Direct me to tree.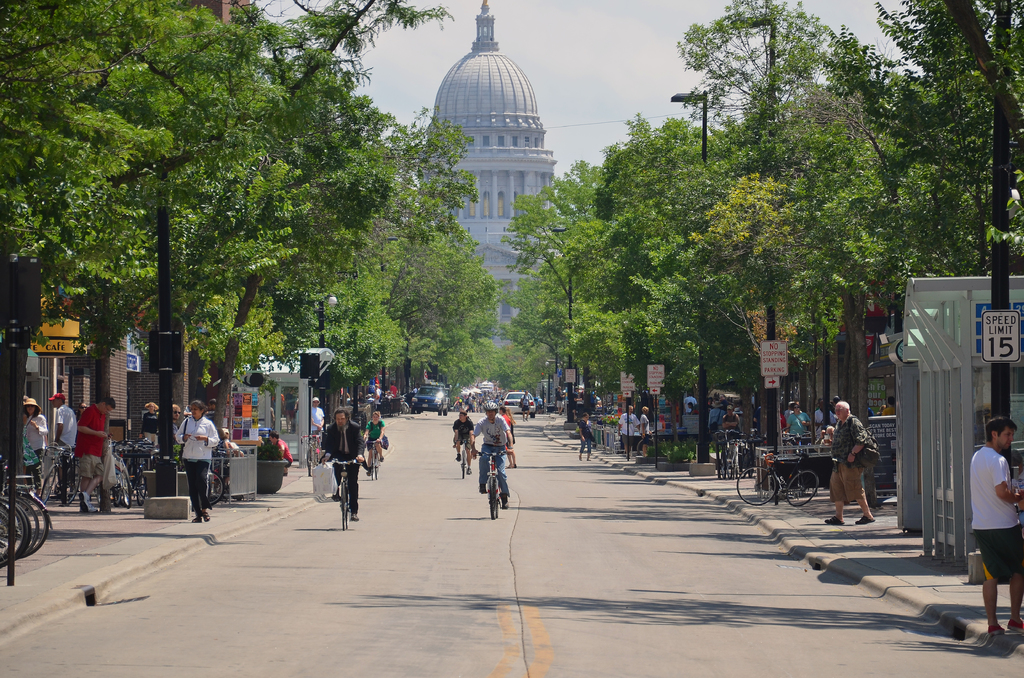
Direction: <bbox>0, 0, 274, 339</bbox>.
